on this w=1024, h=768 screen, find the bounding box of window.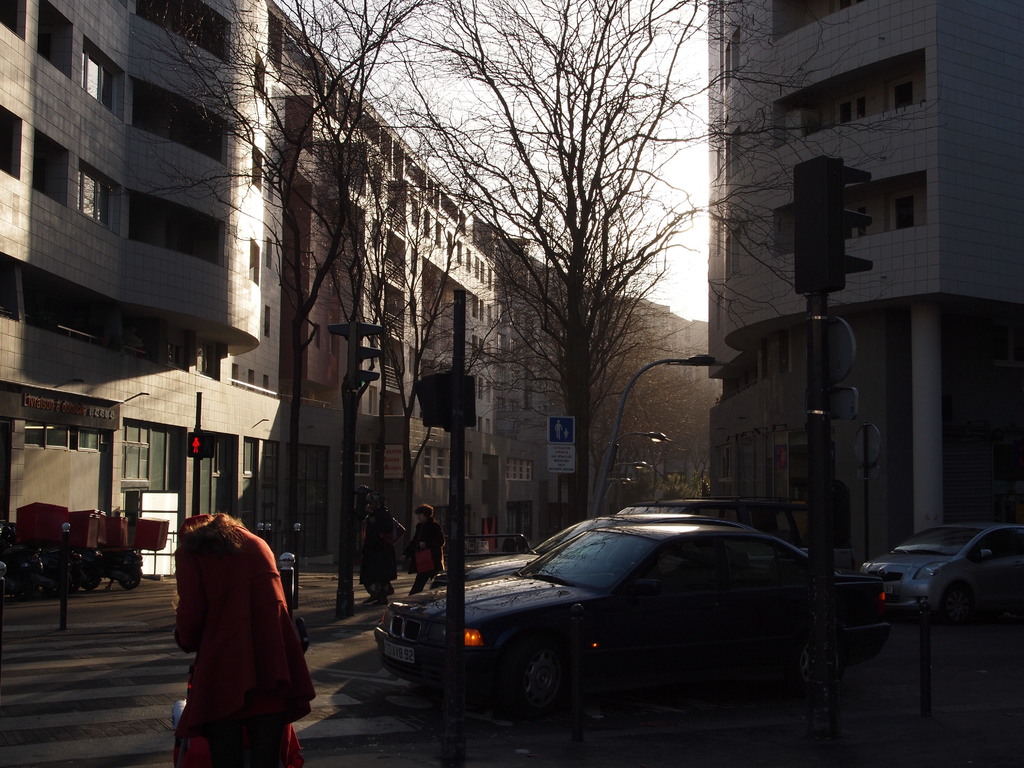
Bounding box: pyautogui.locateOnScreen(715, 291, 721, 331).
